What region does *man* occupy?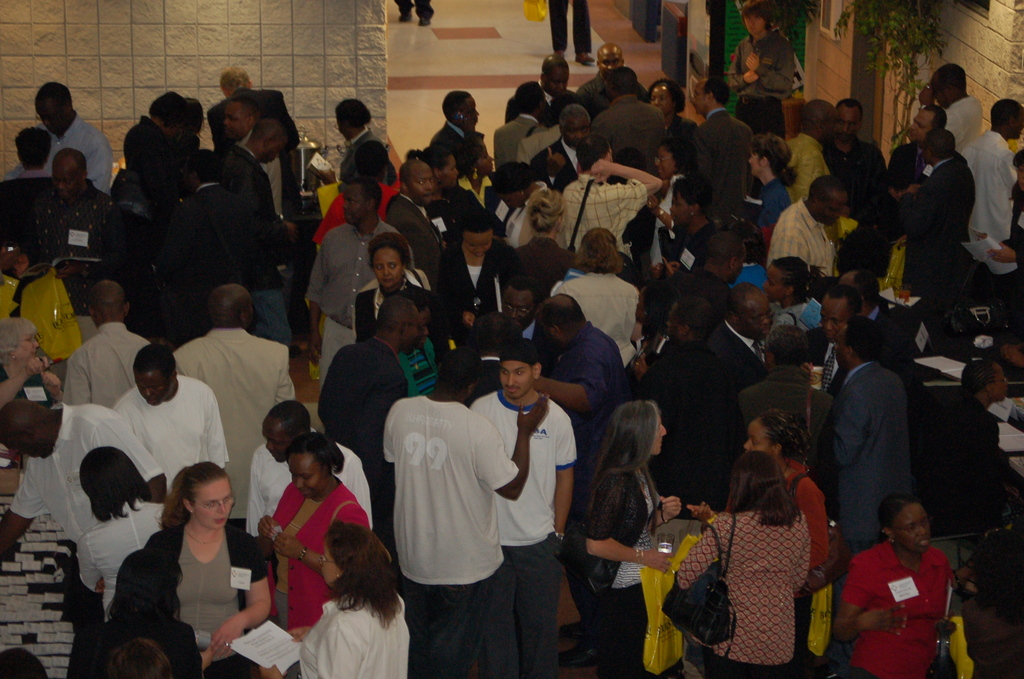
957, 96, 1023, 243.
